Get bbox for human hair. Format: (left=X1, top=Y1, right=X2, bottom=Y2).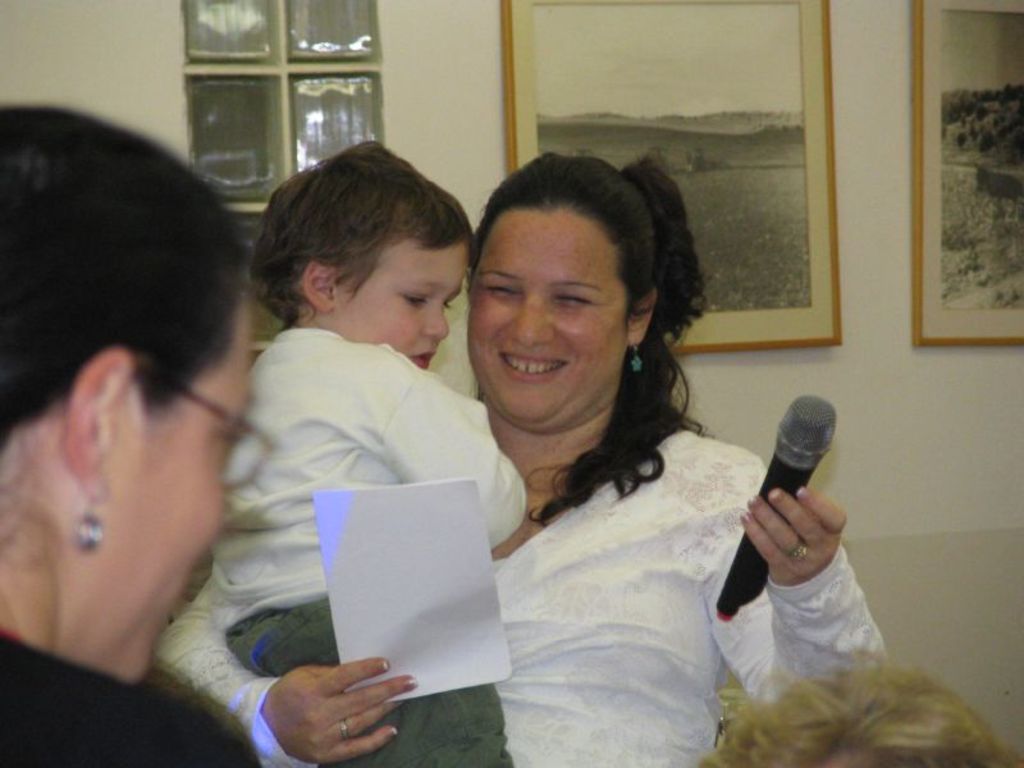
(left=0, top=102, right=252, bottom=453).
